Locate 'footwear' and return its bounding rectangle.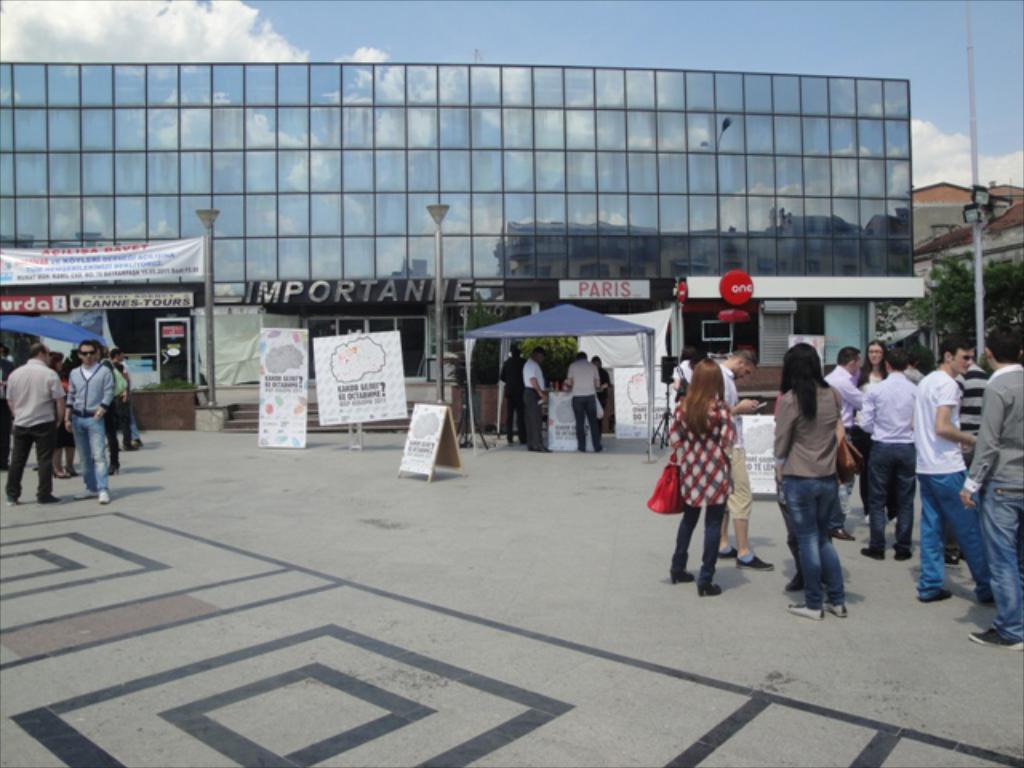
[98,490,115,507].
